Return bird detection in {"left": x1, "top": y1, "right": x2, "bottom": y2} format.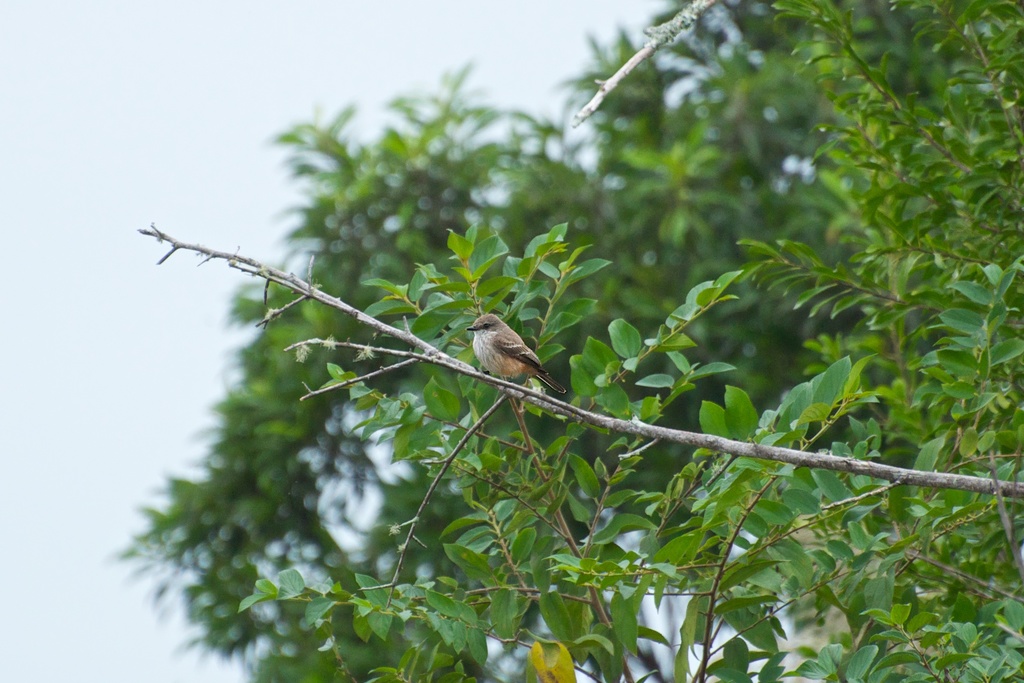
{"left": 465, "top": 315, "right": 566, "bottom": 399}.
